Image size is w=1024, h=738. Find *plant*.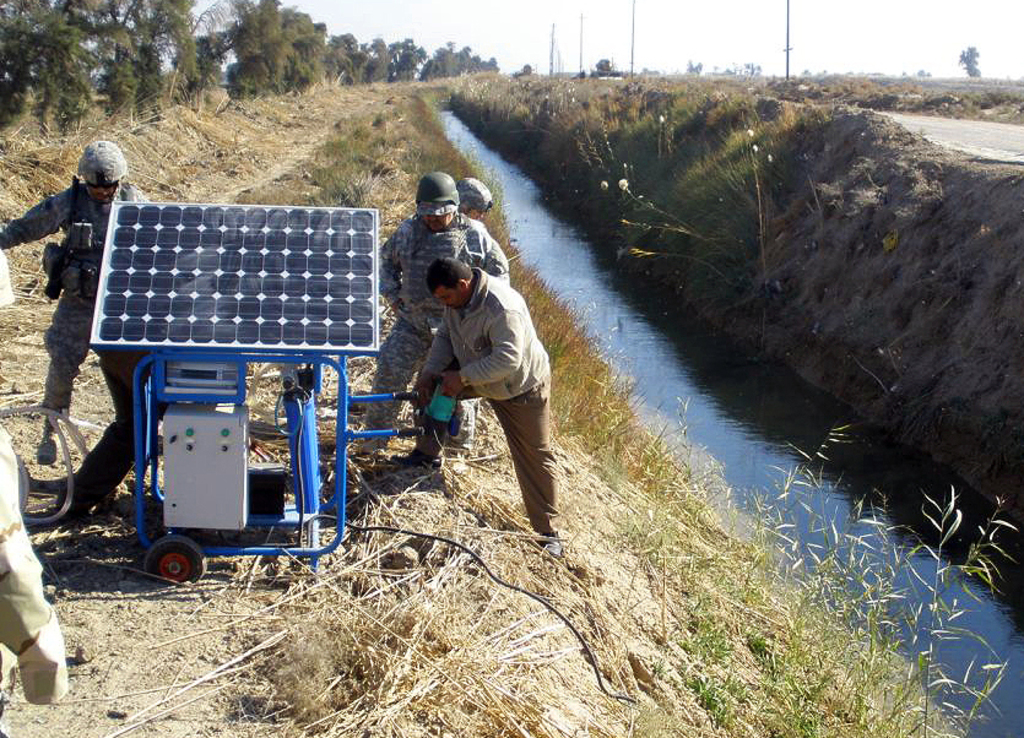
854,227,872,262.
